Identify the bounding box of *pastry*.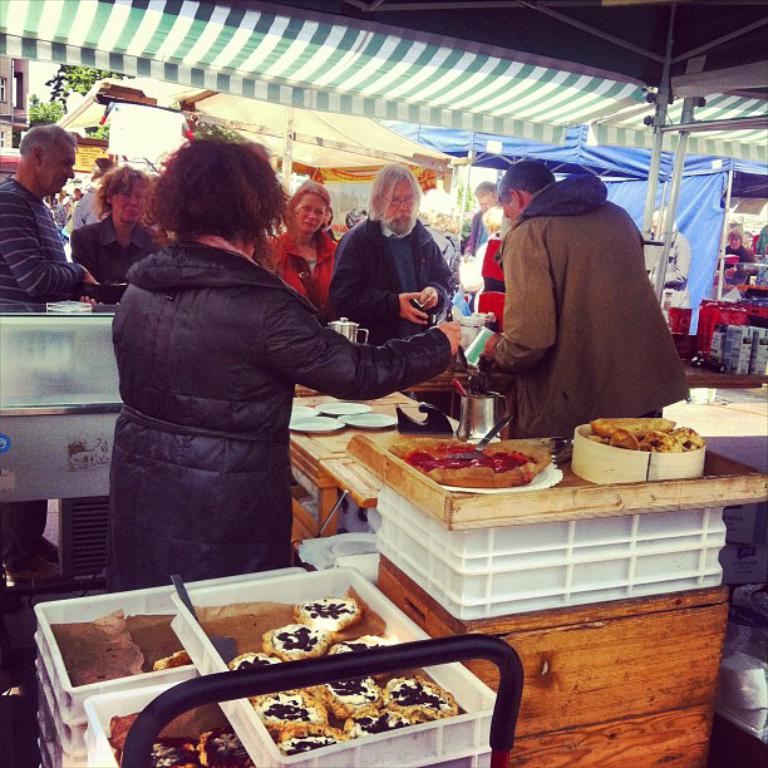
left=333, top=634, right=390, bottom=654.
